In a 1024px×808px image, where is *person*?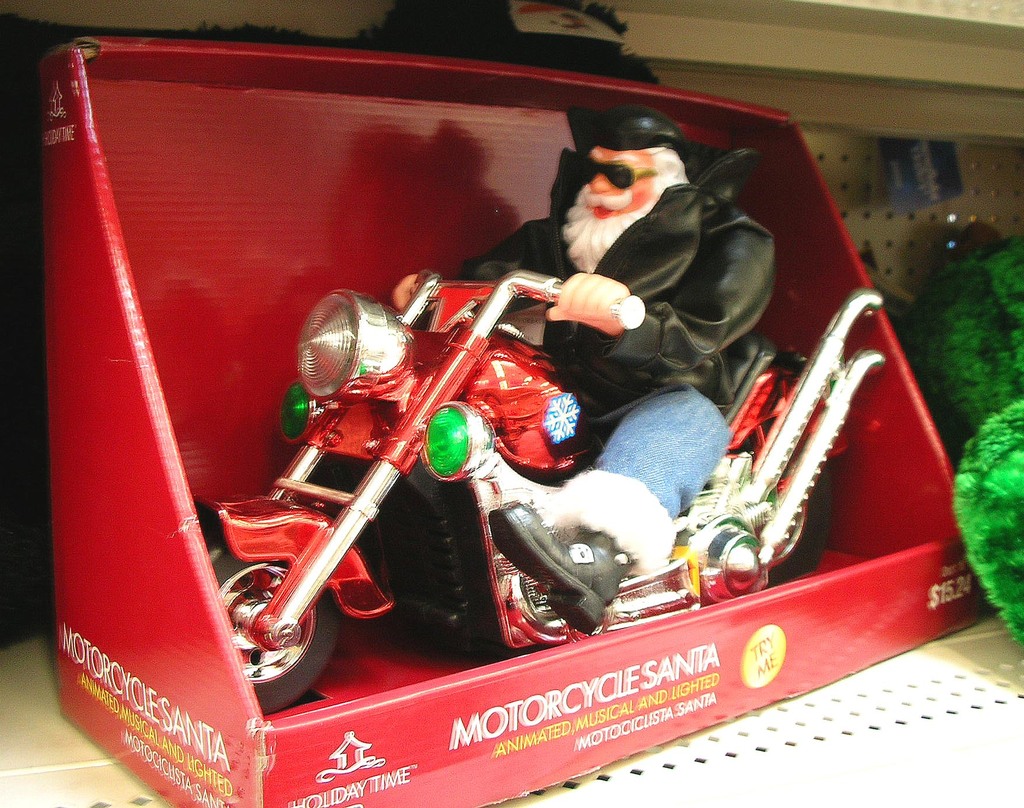
bbox=[519, 99, 825, 567].
